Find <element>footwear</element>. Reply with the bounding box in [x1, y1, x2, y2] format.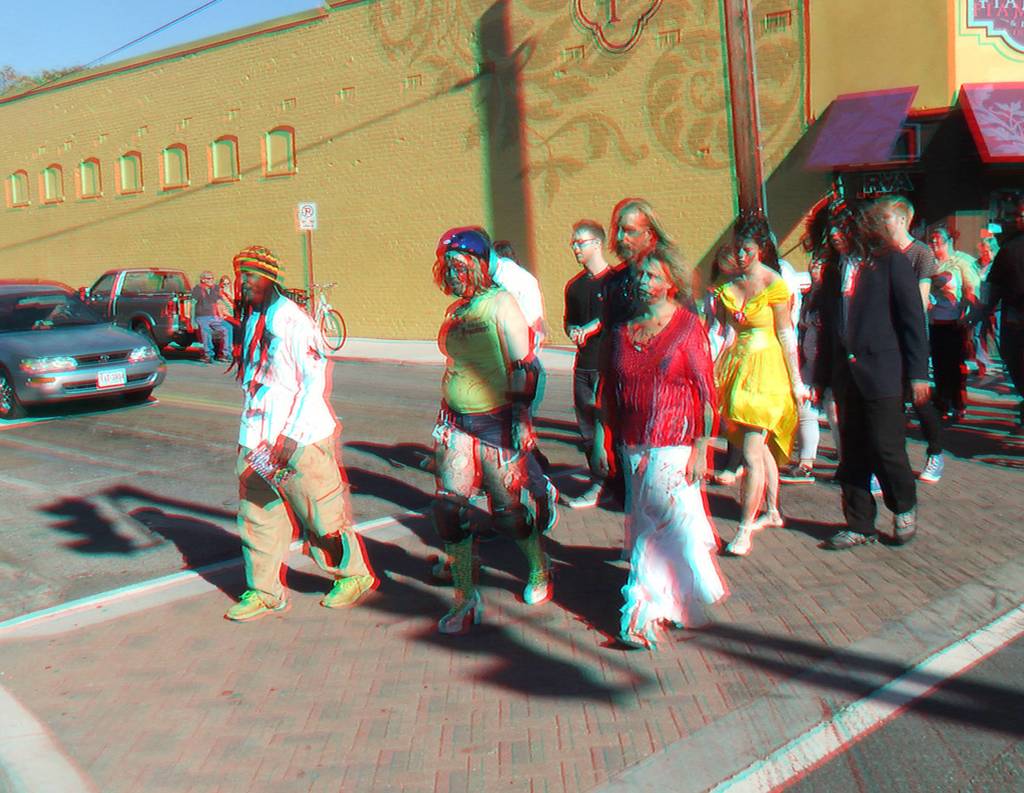
[918, 454, 945, 483].
